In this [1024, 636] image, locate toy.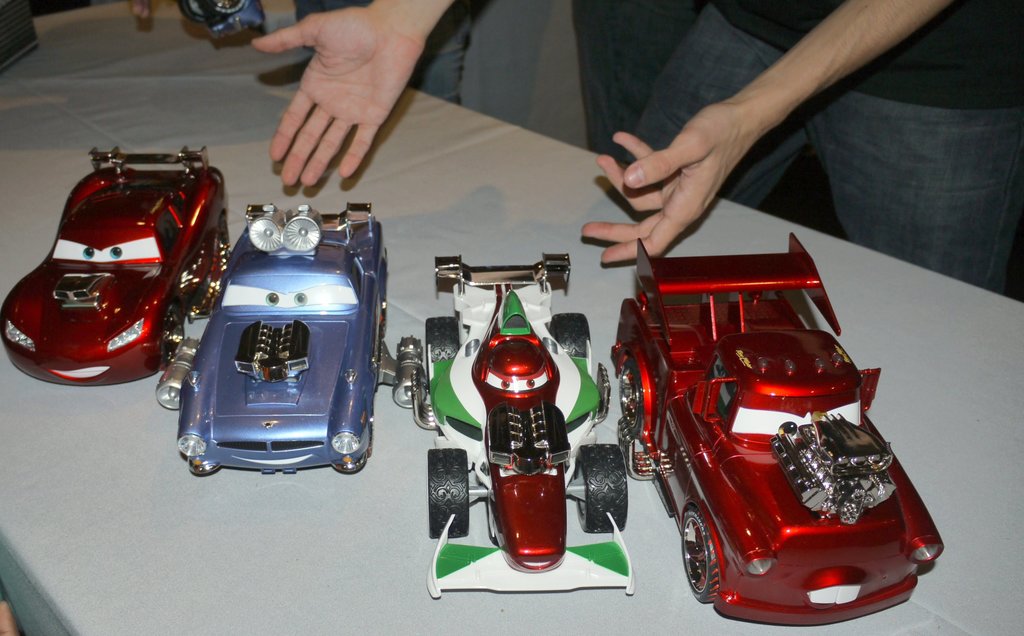
Bounding box: [603,238,955,628].
